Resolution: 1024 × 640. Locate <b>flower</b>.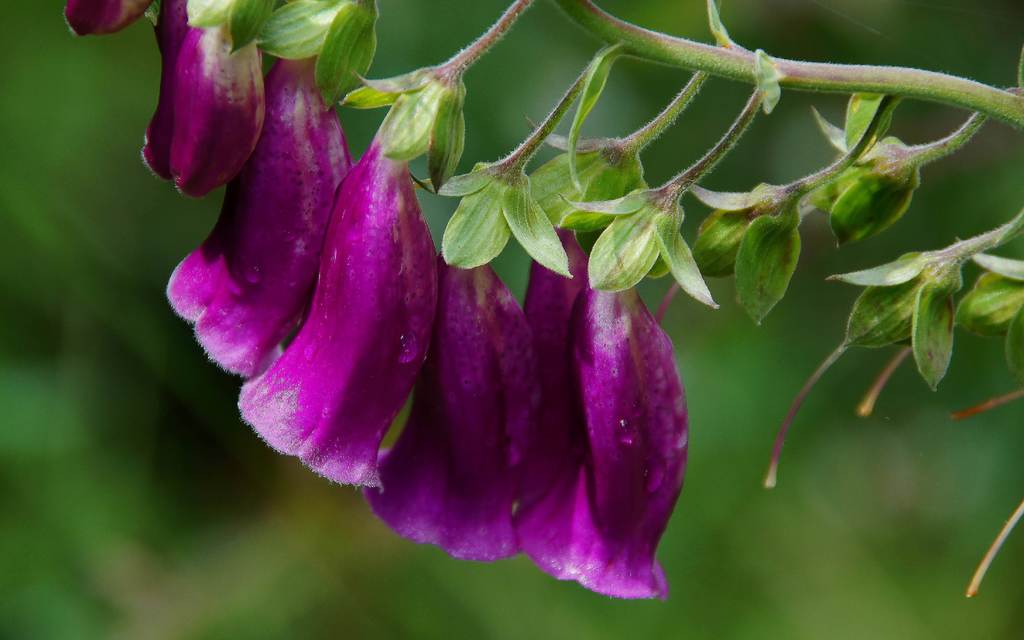
(165,0,375,387).
